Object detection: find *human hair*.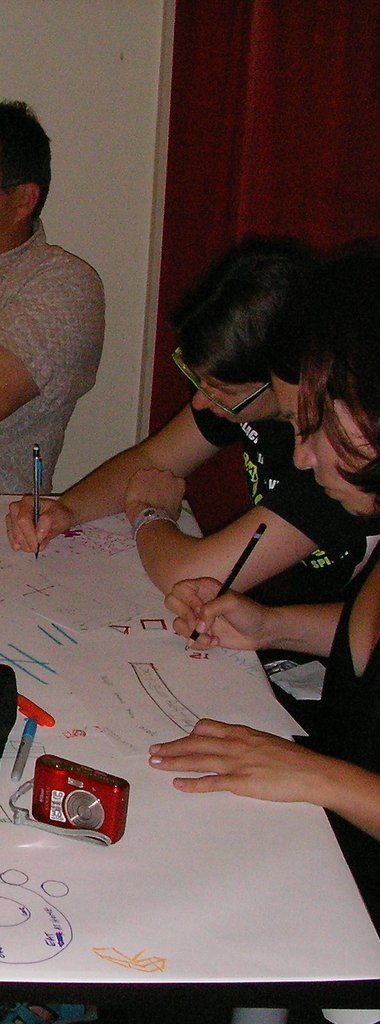
0,99,55,230.
